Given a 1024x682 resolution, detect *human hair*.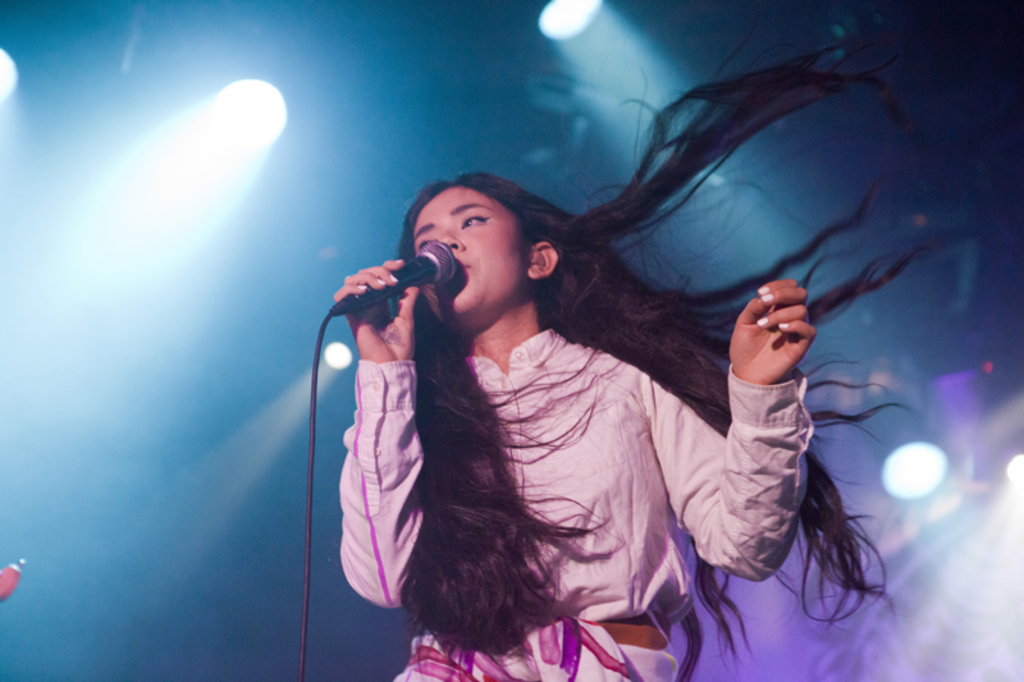
box(383, 31, 940, 659).
